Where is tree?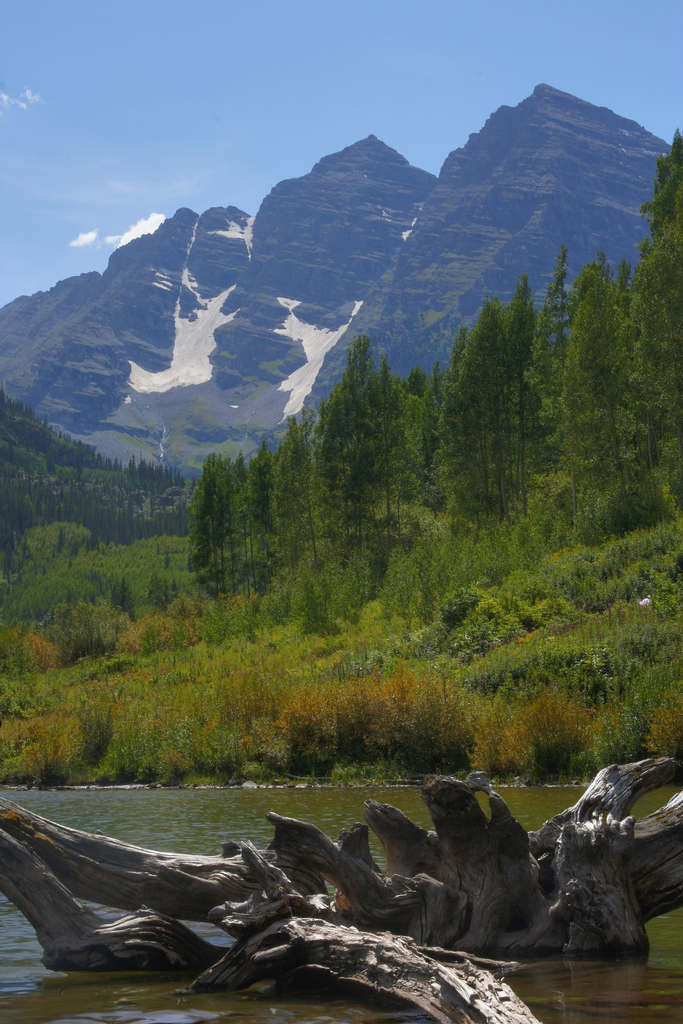
crop(192, 442, 281, 597).
